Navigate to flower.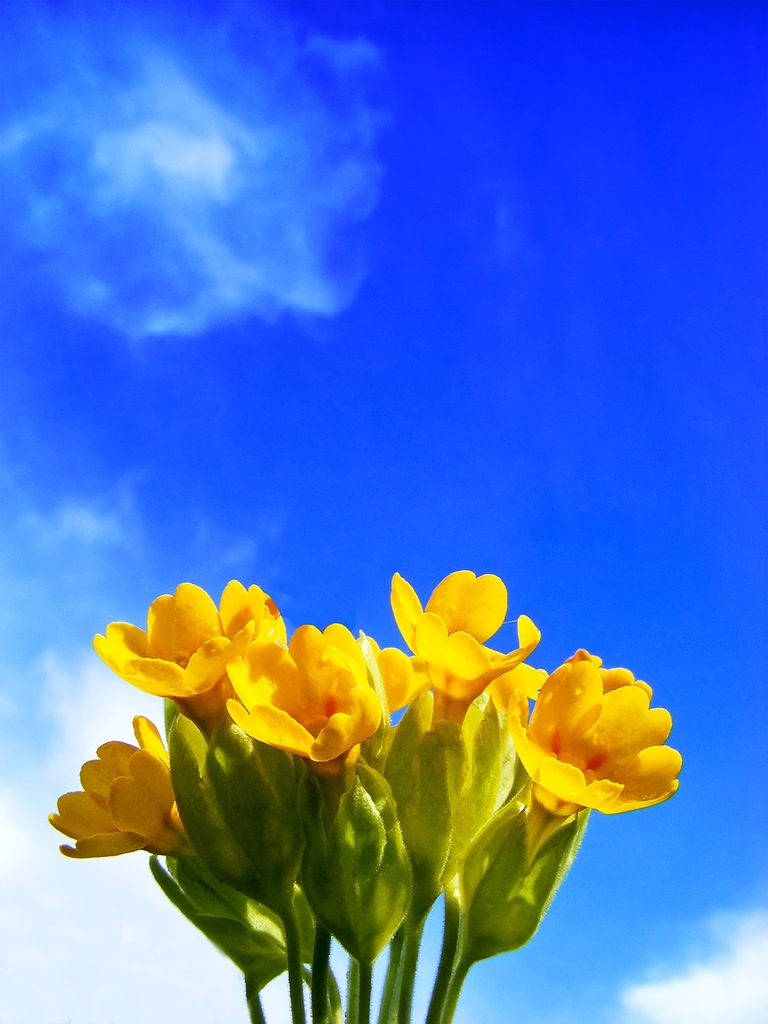
Navigation target: box(49, 714, 183, 863).
